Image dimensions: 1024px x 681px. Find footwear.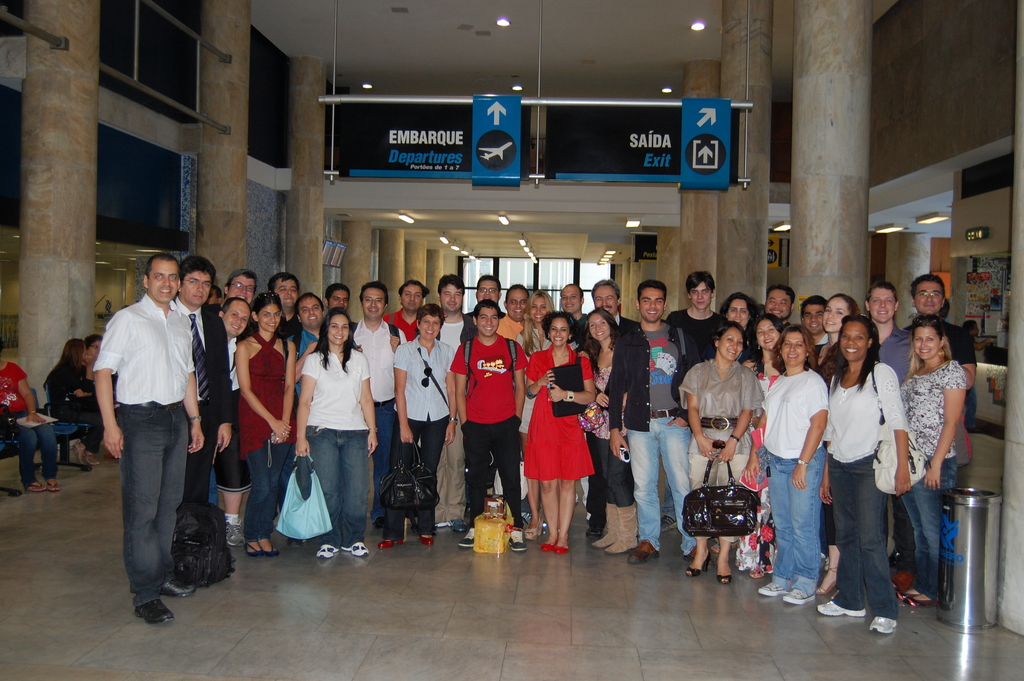
(447,518,465,534).
